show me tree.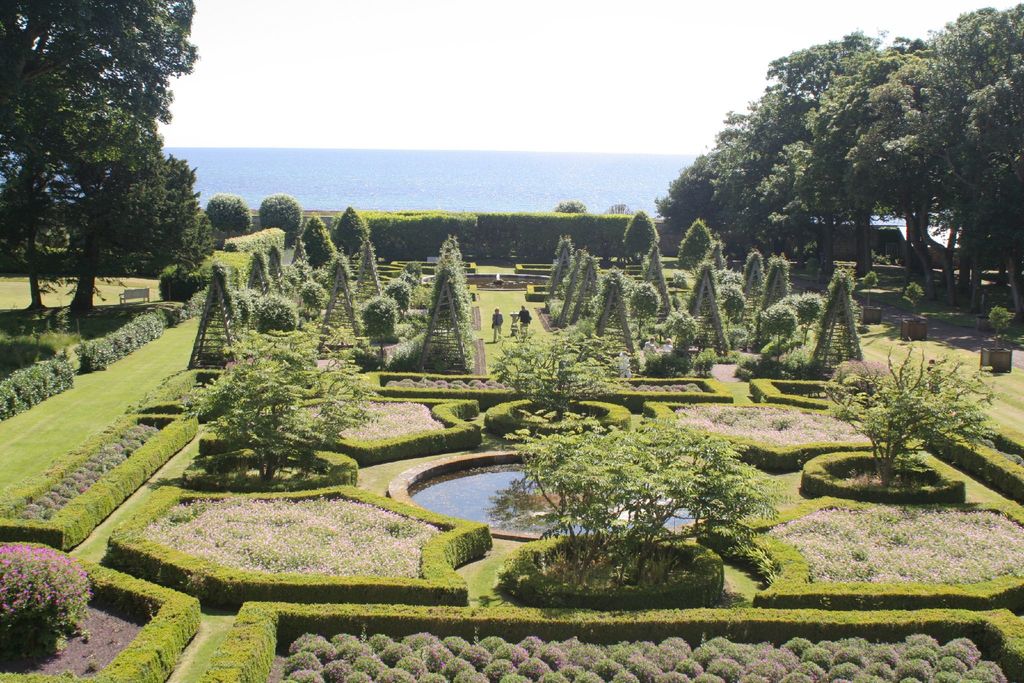
tree is here: 888:0:1023:317.
